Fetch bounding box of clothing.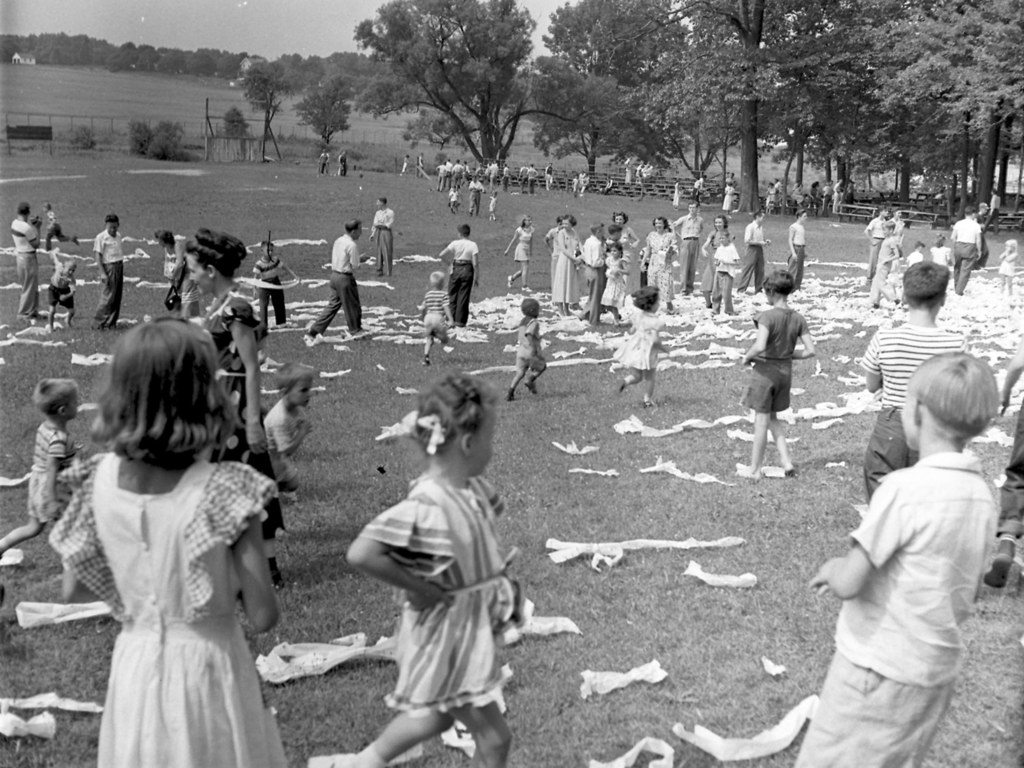
Bbox: [left=44, top=209, right=73, bottom=250].
